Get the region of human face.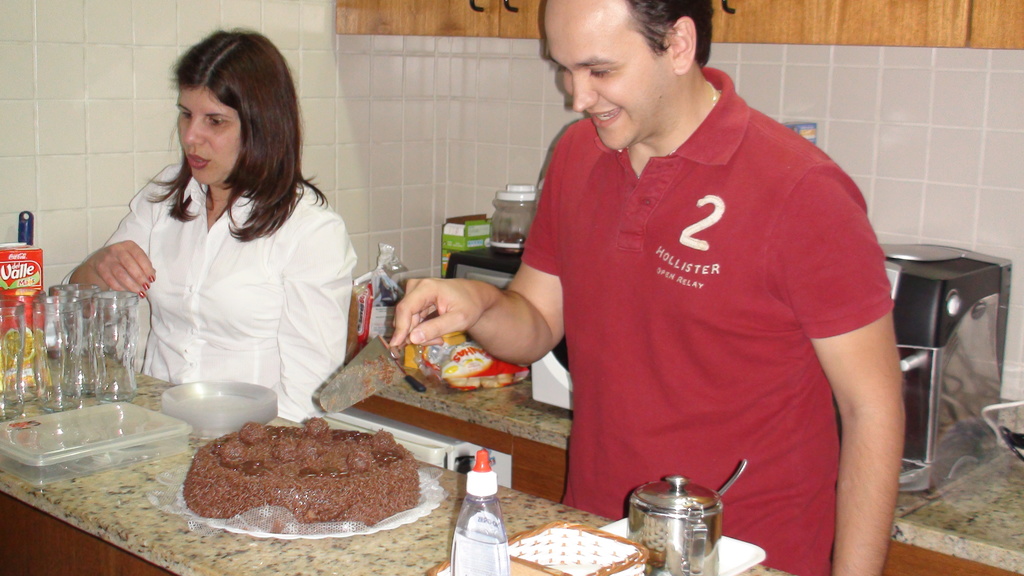
{"left": 175, "top": 79, "right": 244, "bottom": 184}.
